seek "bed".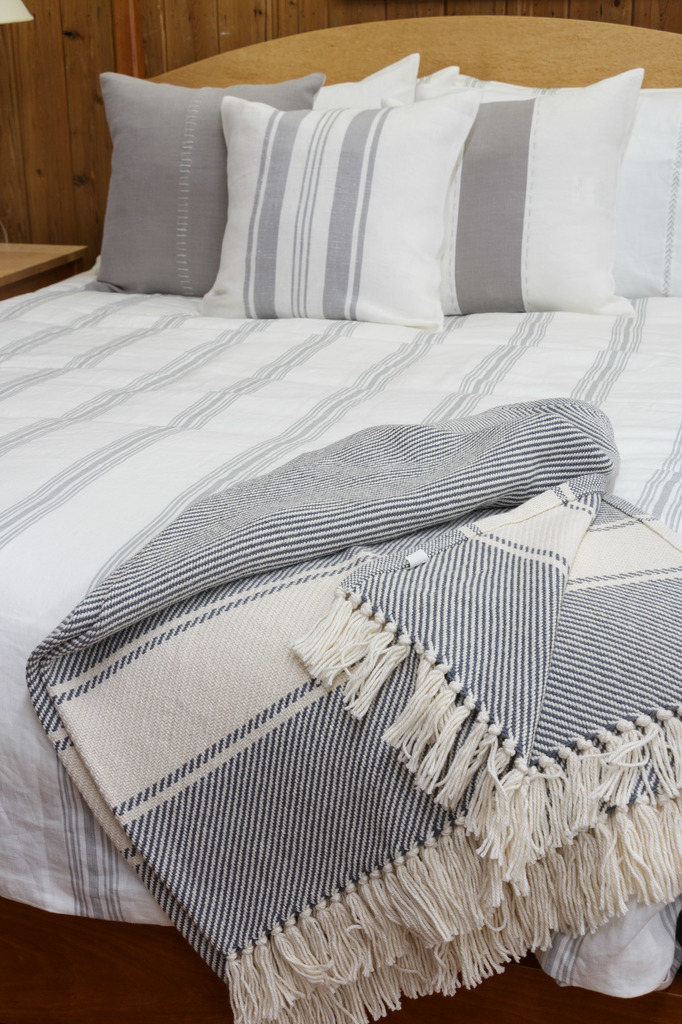
bbox=(0, 22, 681, 1023).
